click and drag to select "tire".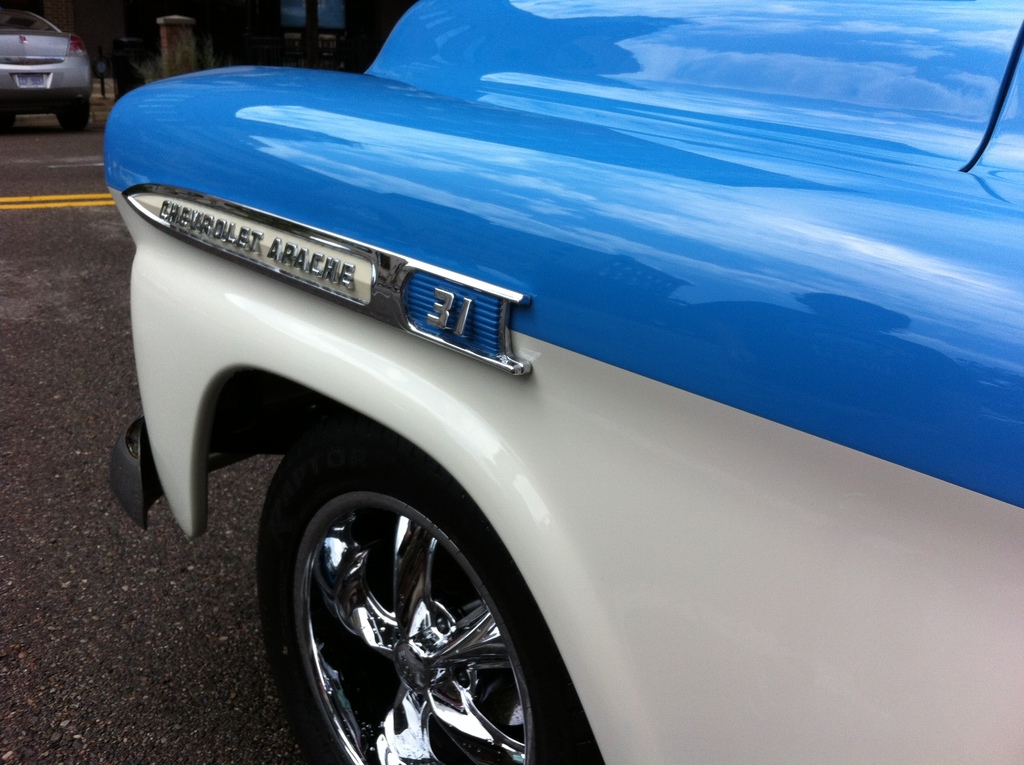
Selection: {"left": 56, "top": 104, "right": 88, "bottom": 129}.
